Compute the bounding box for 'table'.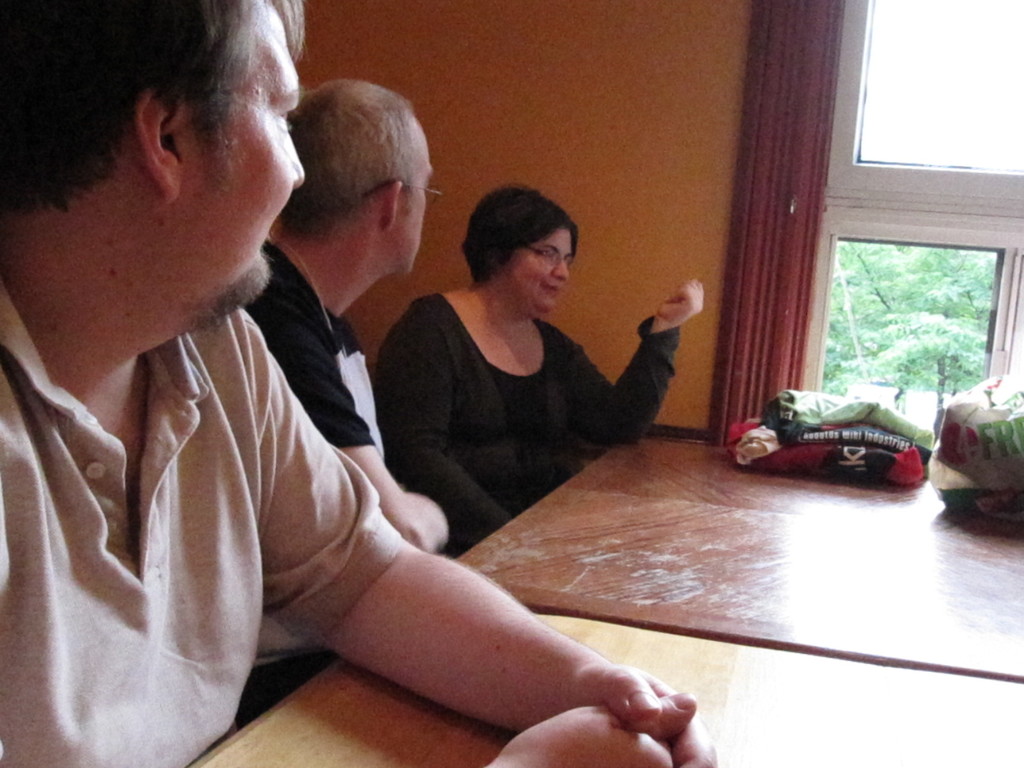
[445,415,1012,722].
